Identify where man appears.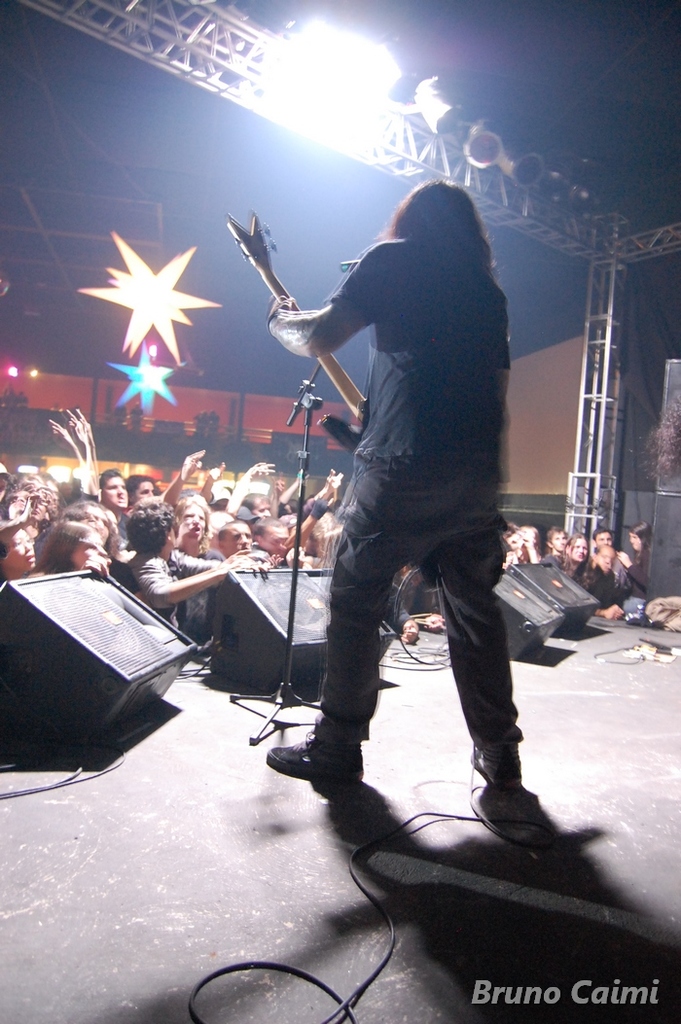
Appears at (246,513,289,559).
